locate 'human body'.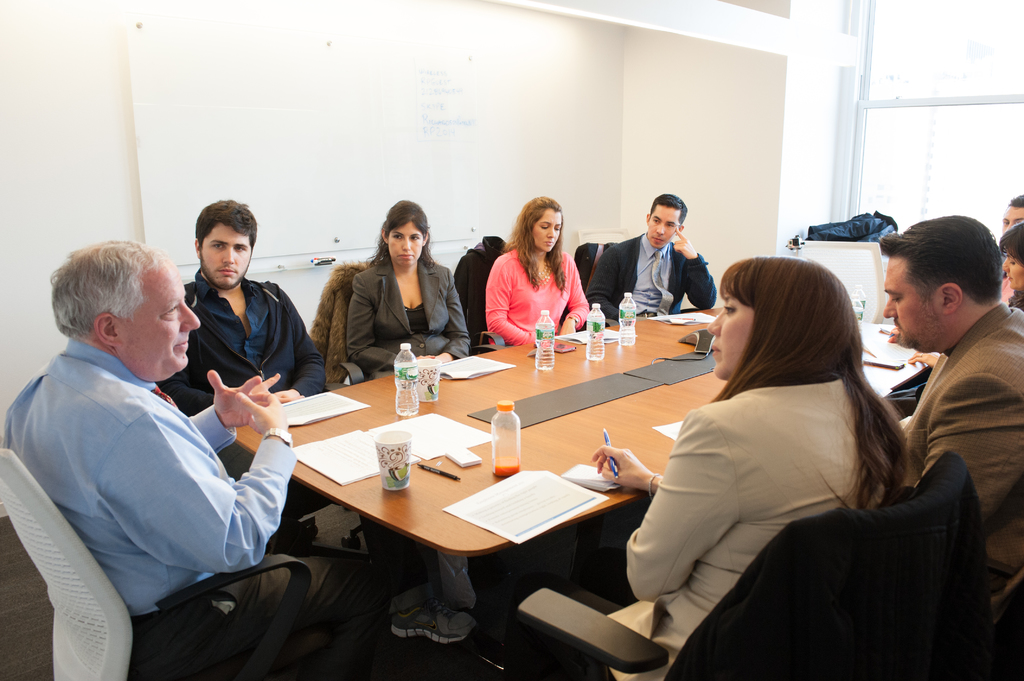
Bounding box: bbox=(0, 328, 414, 680).
